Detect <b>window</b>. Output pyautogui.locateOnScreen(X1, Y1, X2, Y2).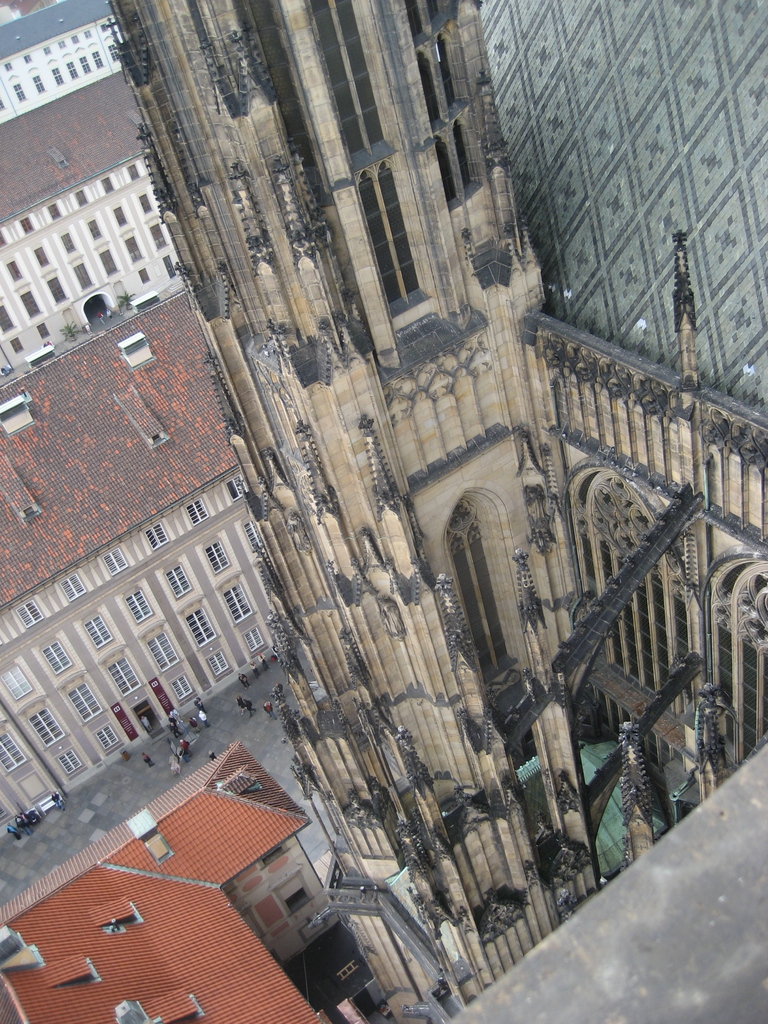
pyautogui.locateOnScreen(95, 724, 118, 753).
